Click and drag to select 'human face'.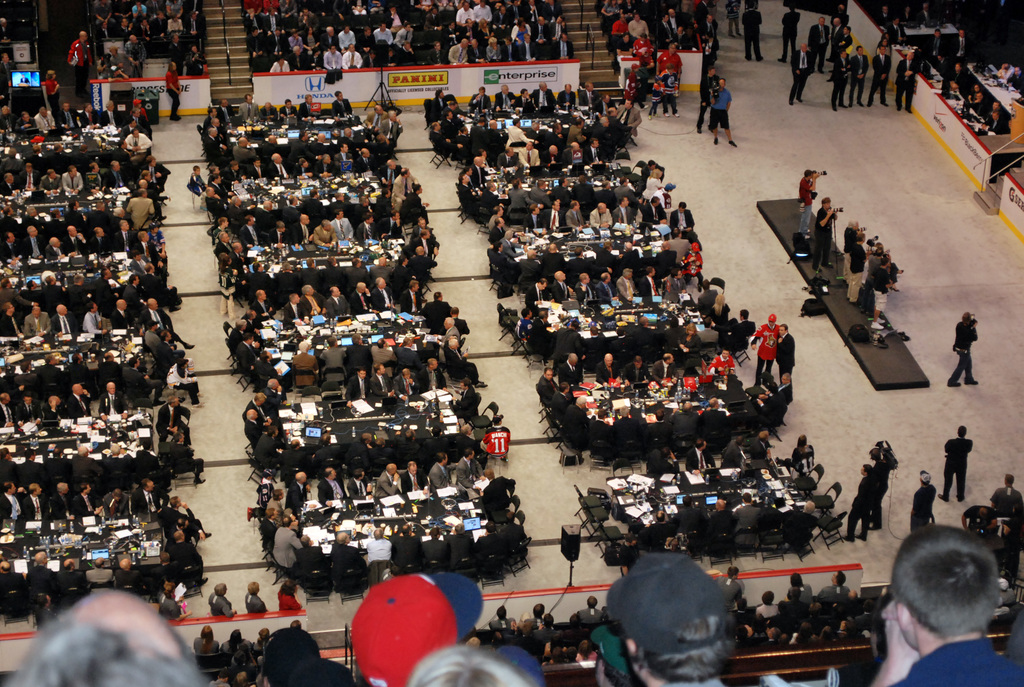
Selection: (x1=252, y1=159, x2=261, y2=168).
